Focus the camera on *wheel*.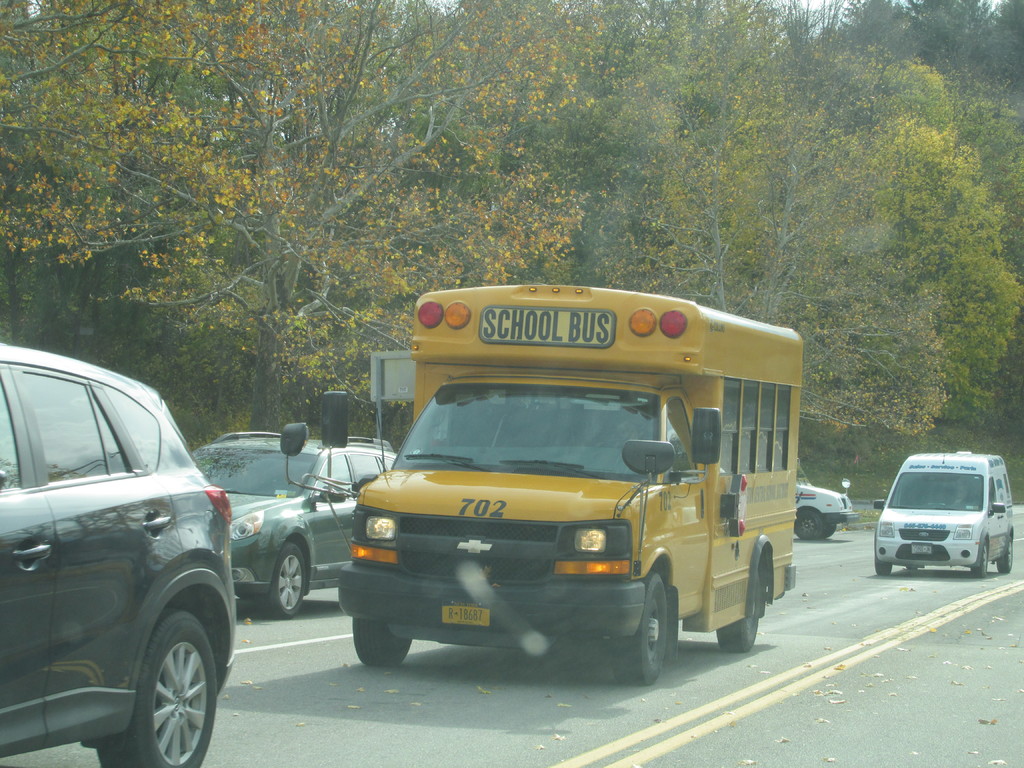
Focus region: x1=996, y1=534, x2=1014, y2=574.
